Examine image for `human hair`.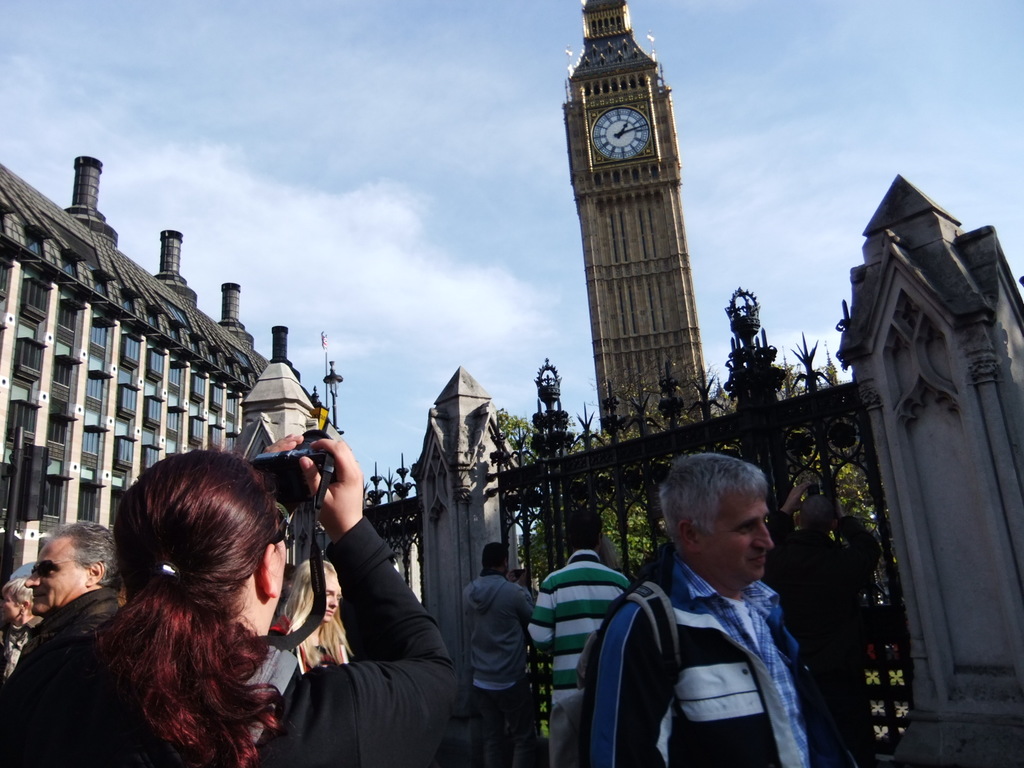
Examination result: l=25, t=434, r=333, b=765.
